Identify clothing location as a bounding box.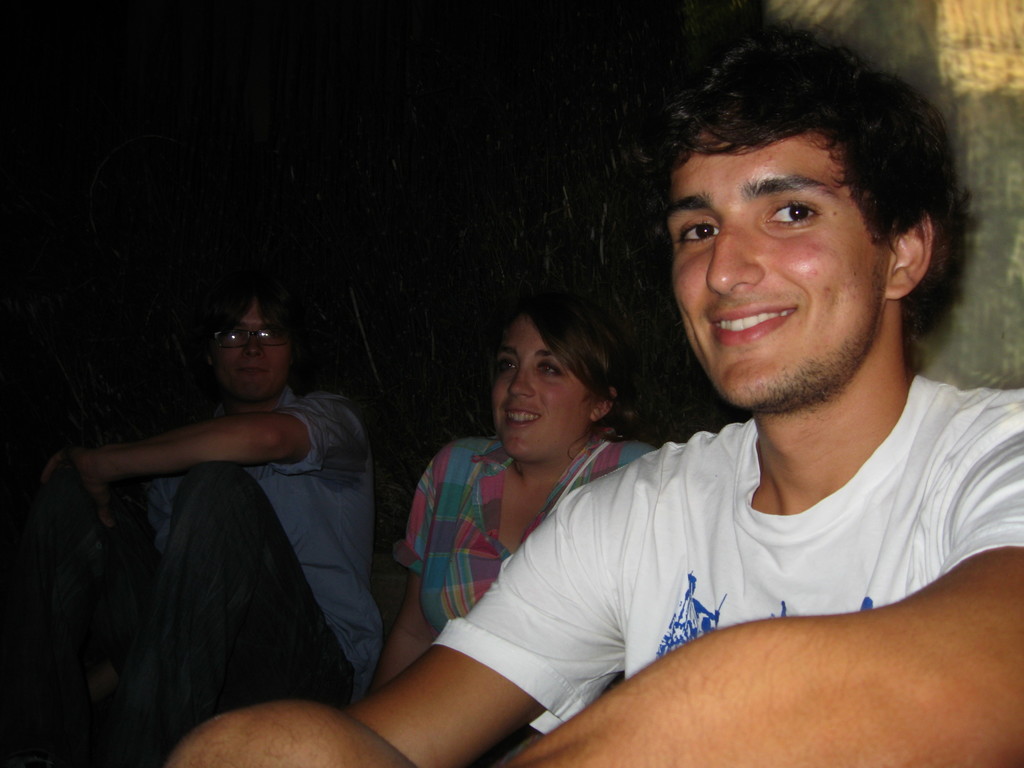
0, 385, 397, 767.
